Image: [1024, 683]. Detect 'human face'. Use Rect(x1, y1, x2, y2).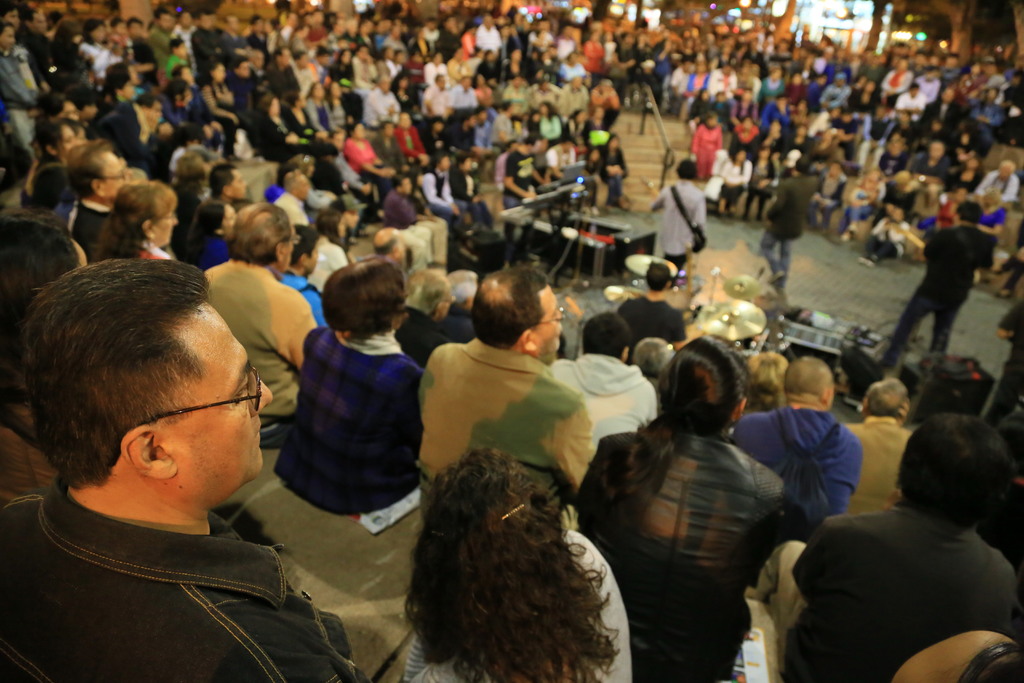
Rect(479, 114, 486, 119).
